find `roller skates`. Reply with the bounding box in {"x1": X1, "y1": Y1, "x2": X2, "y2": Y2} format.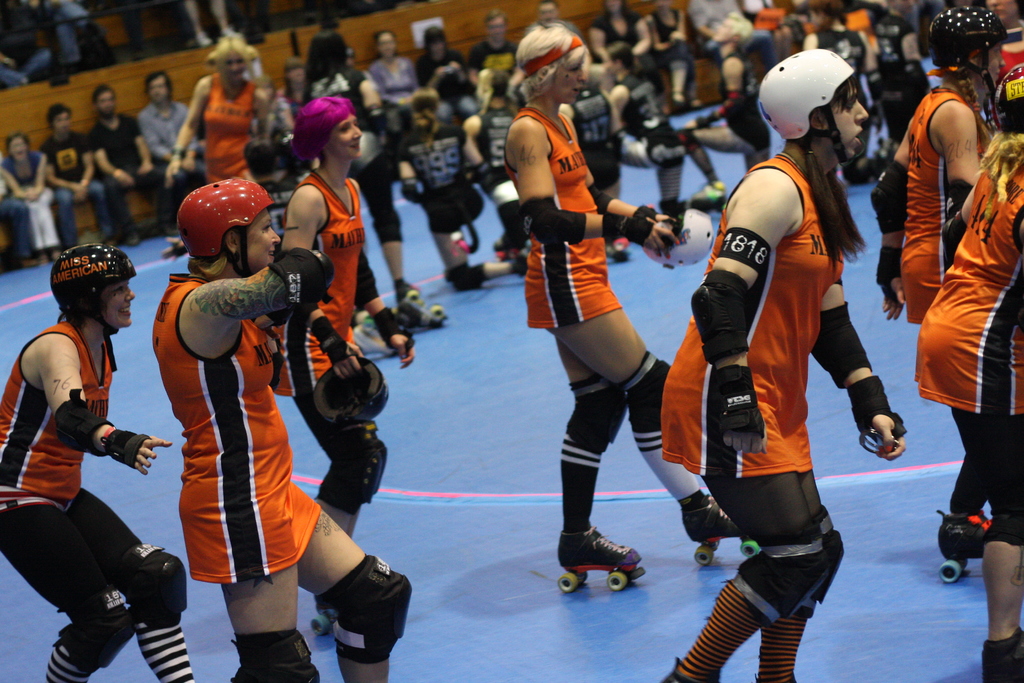
{"x1": 938, "y1": 509, "x2": 989, "y2": 583}.
